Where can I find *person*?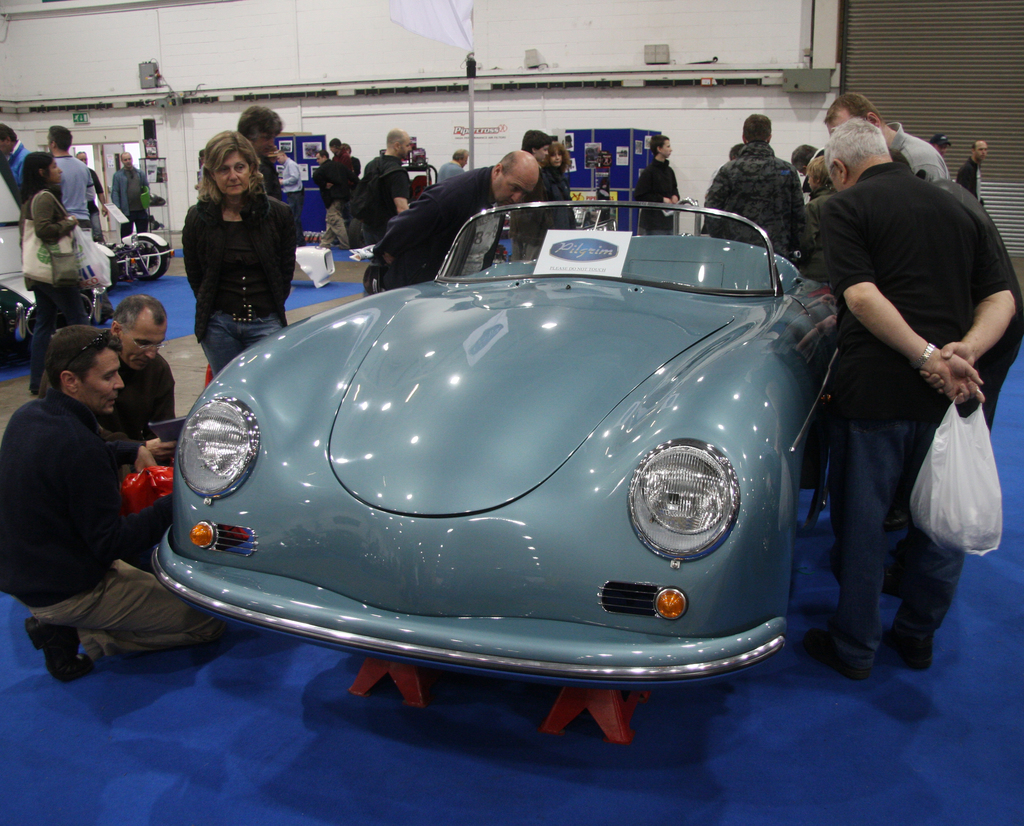
You can find it at 20:152:91:401.
